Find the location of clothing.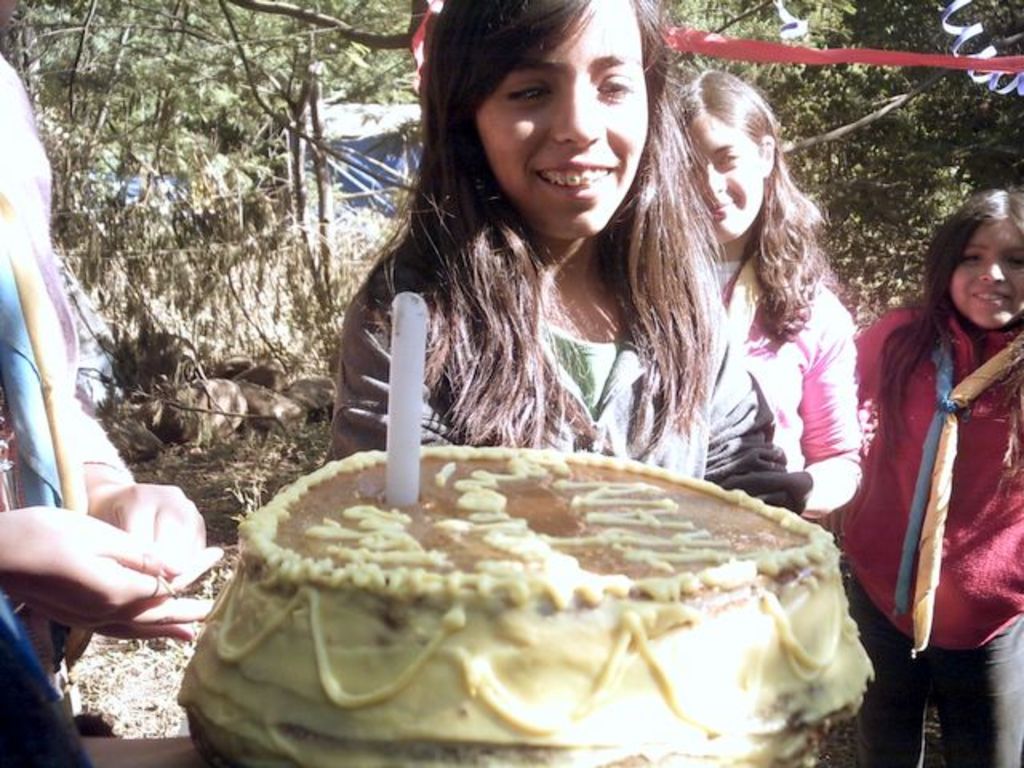
Location: 336,243,707,493.
